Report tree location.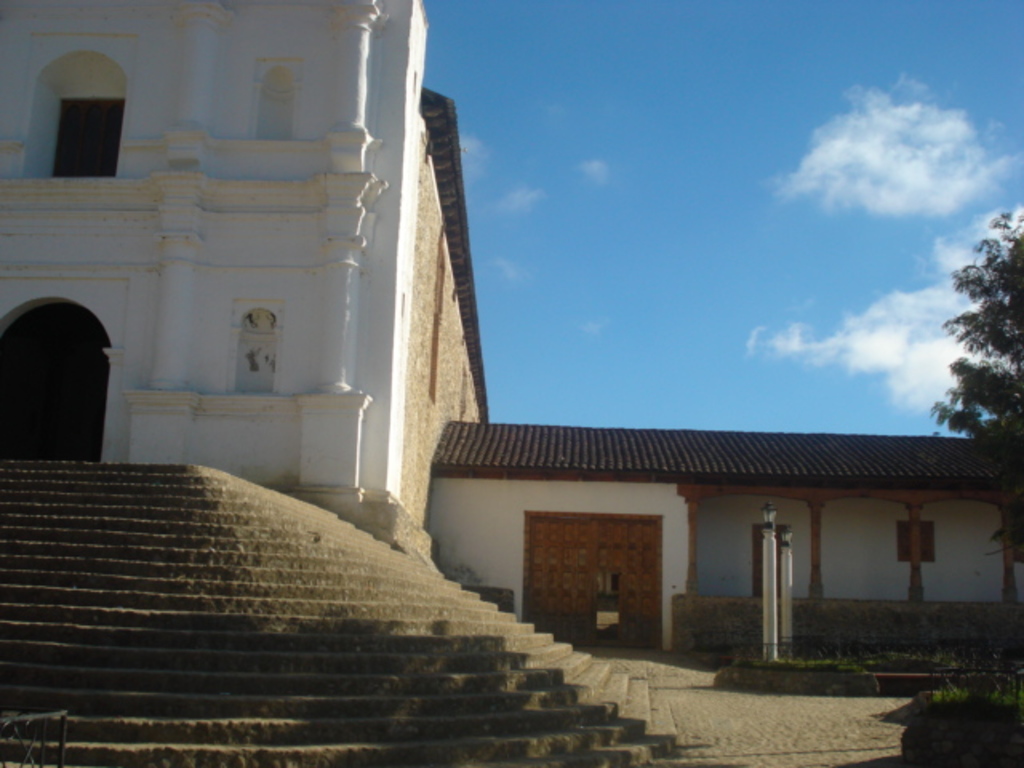
Report: <bbox>928, 198, 1023, 480</bbox>.
